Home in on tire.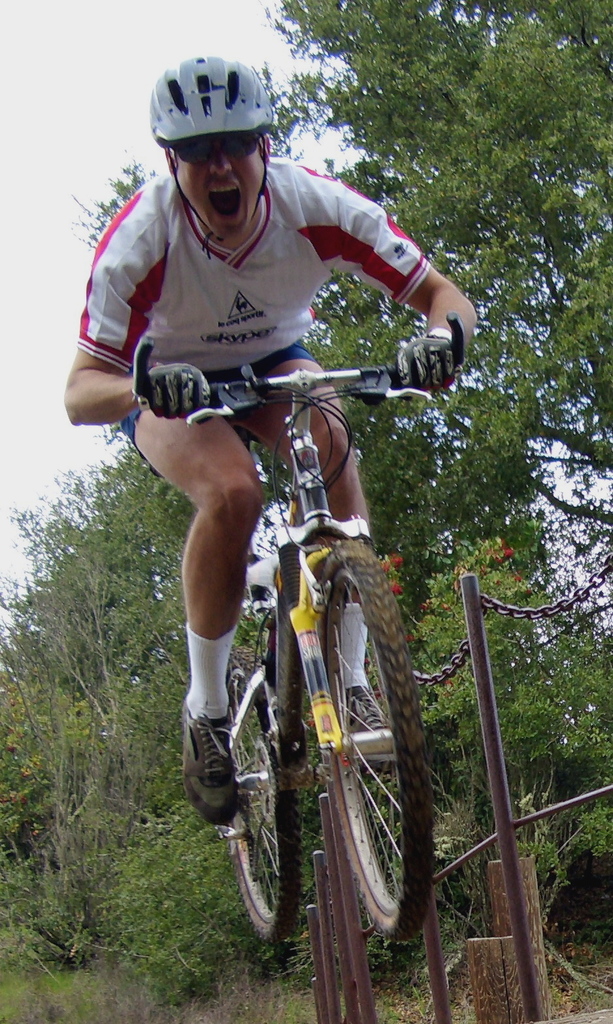
Homed in at bbox=(225, 645, 306, 946).
